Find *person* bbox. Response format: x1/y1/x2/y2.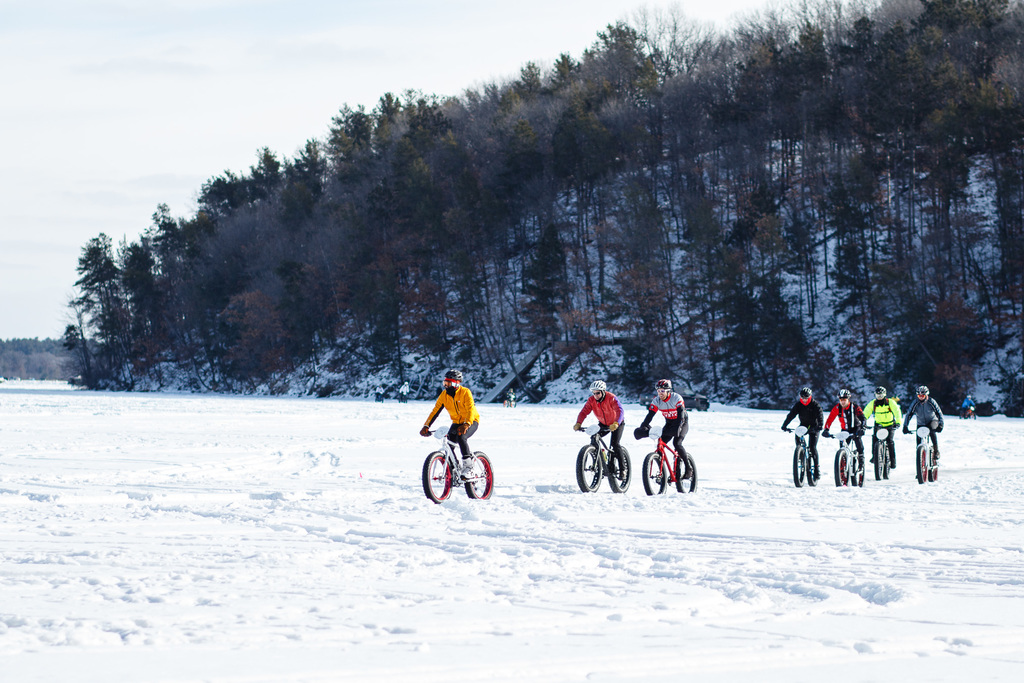
577/379/625/477.
